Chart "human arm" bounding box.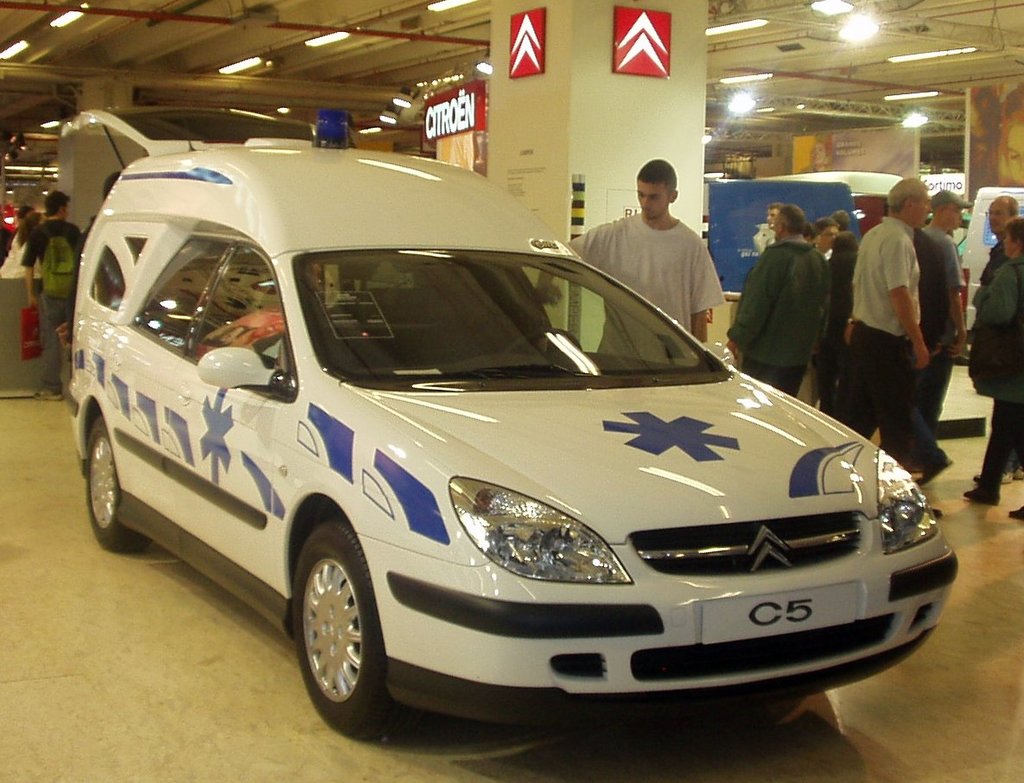
Charted: <box>691,244,724,342</box>.
